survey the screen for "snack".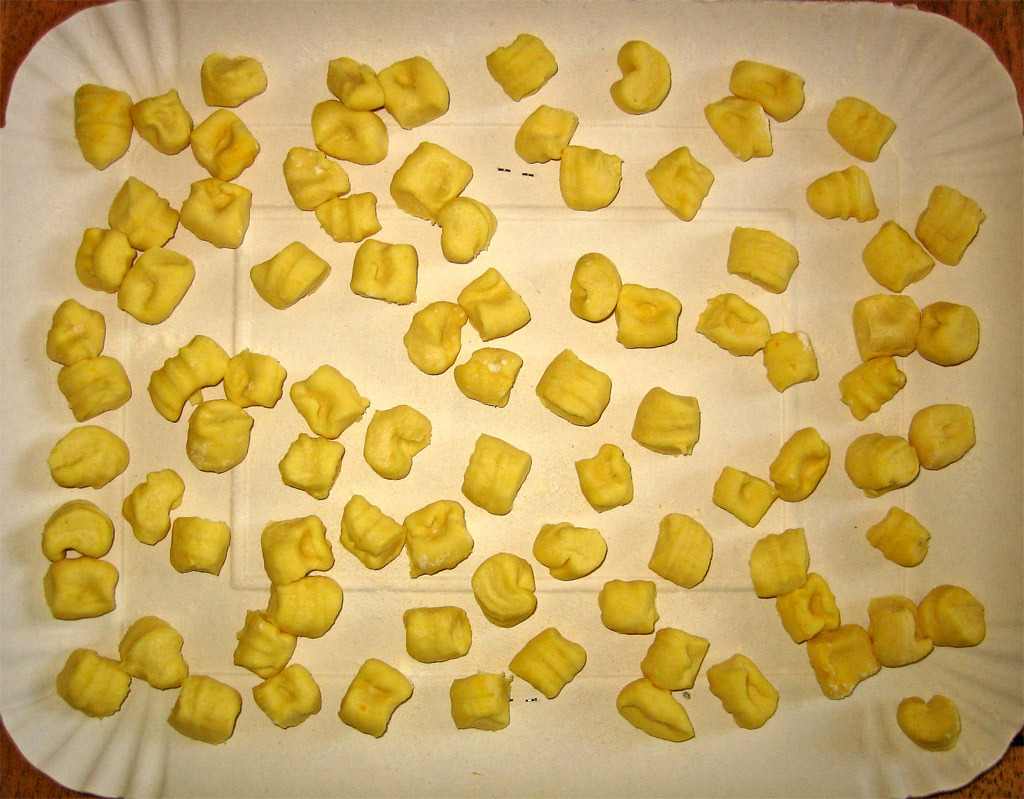
Survey found: {"left": 752, "top": 523, "right": 814, "bottom": 603}.
